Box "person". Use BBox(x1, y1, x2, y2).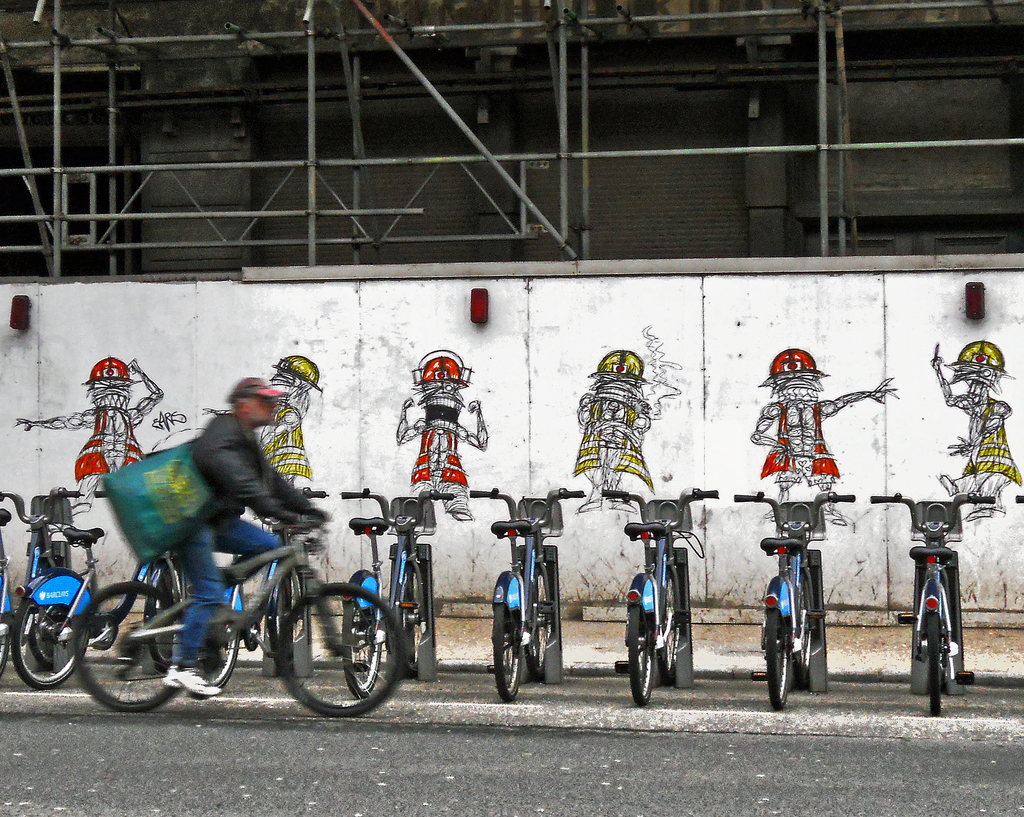
BBox(12, 353, 163, 515).
